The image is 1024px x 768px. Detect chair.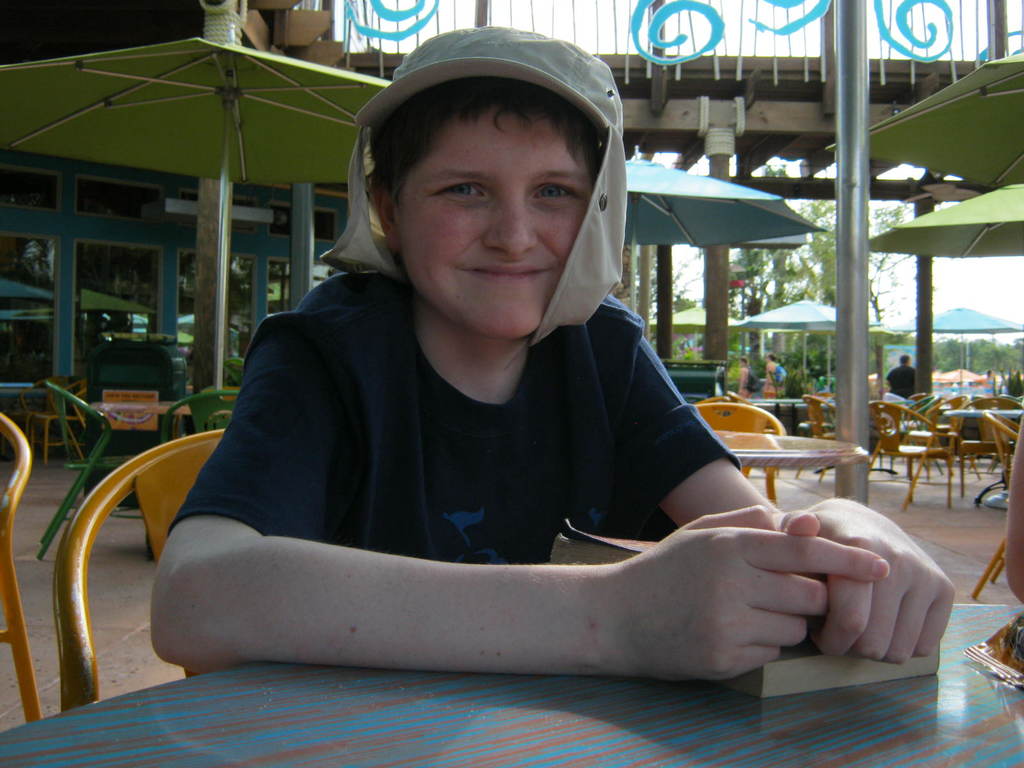
Detection: bbox=(792, 393, 838, 479).
